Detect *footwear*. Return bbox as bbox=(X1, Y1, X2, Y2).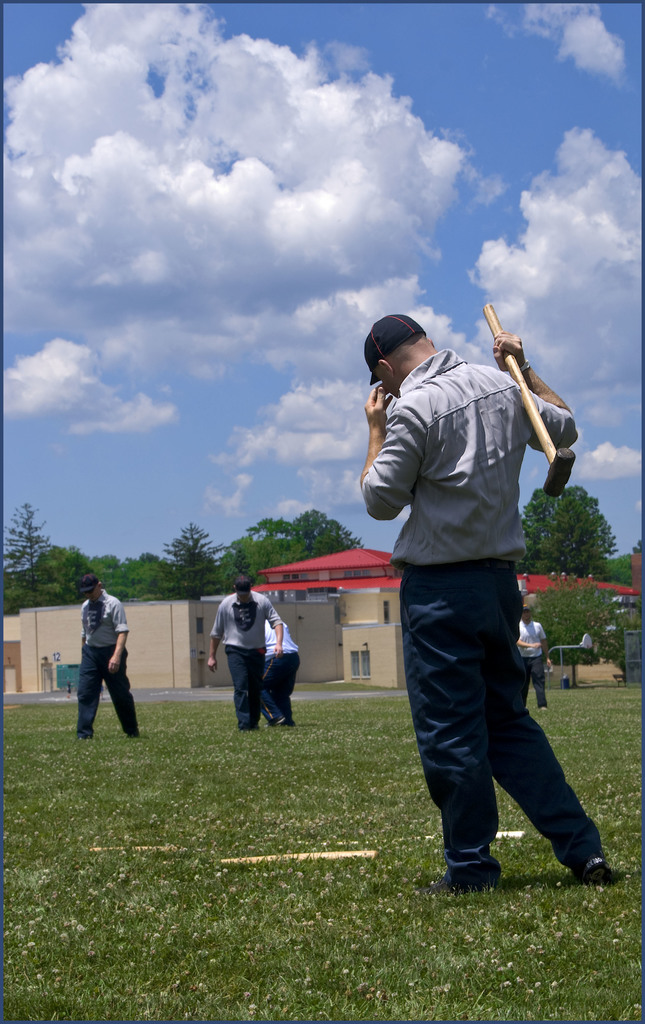
bbox=(120, 727, 140, 743).
